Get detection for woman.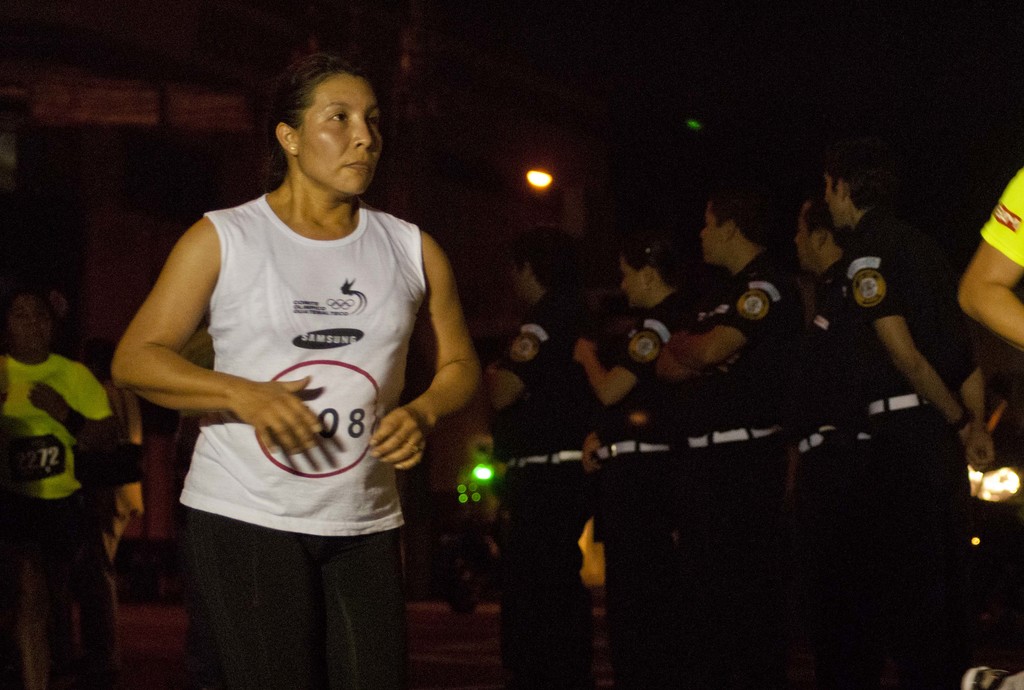
Detection: box(110, 58, 482, 678).
